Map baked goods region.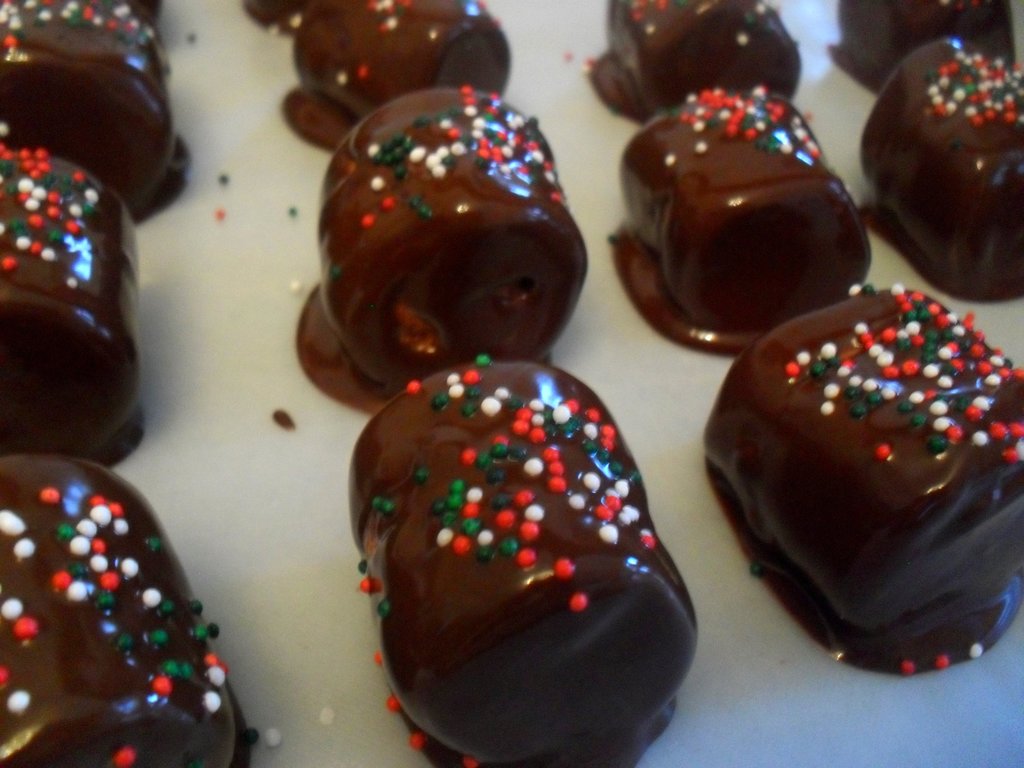
Mapped to [x1=589, y1=0, x2=803, y2=126].
